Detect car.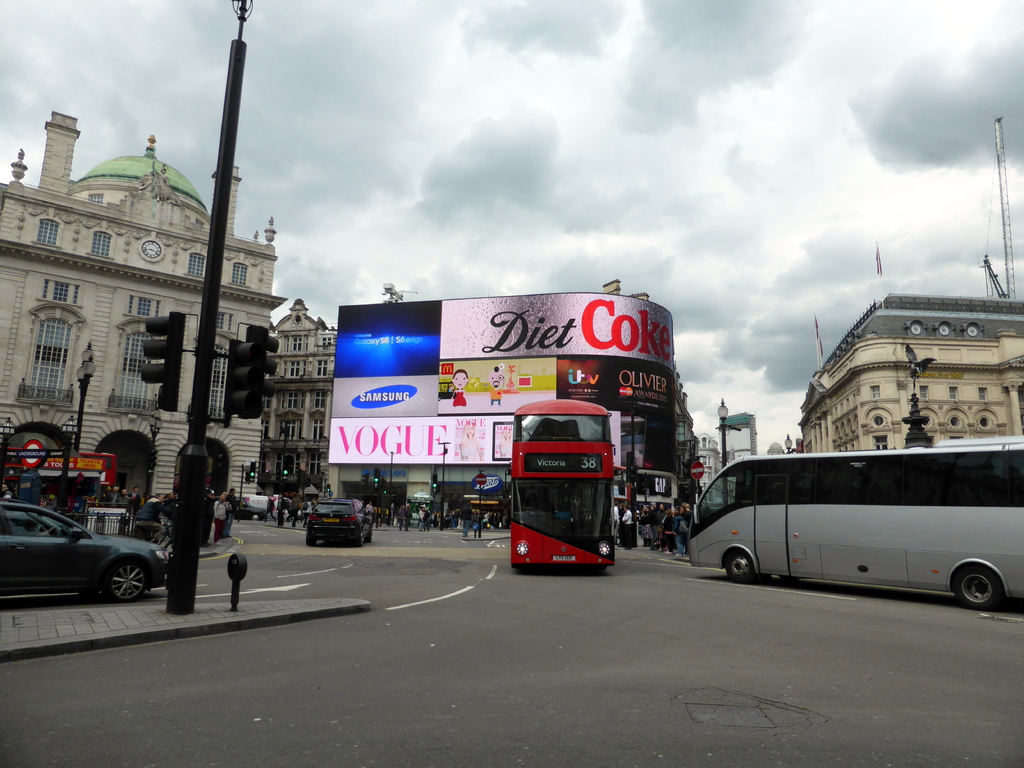
Detected at <region>207, 496, 268, 521</region>.
